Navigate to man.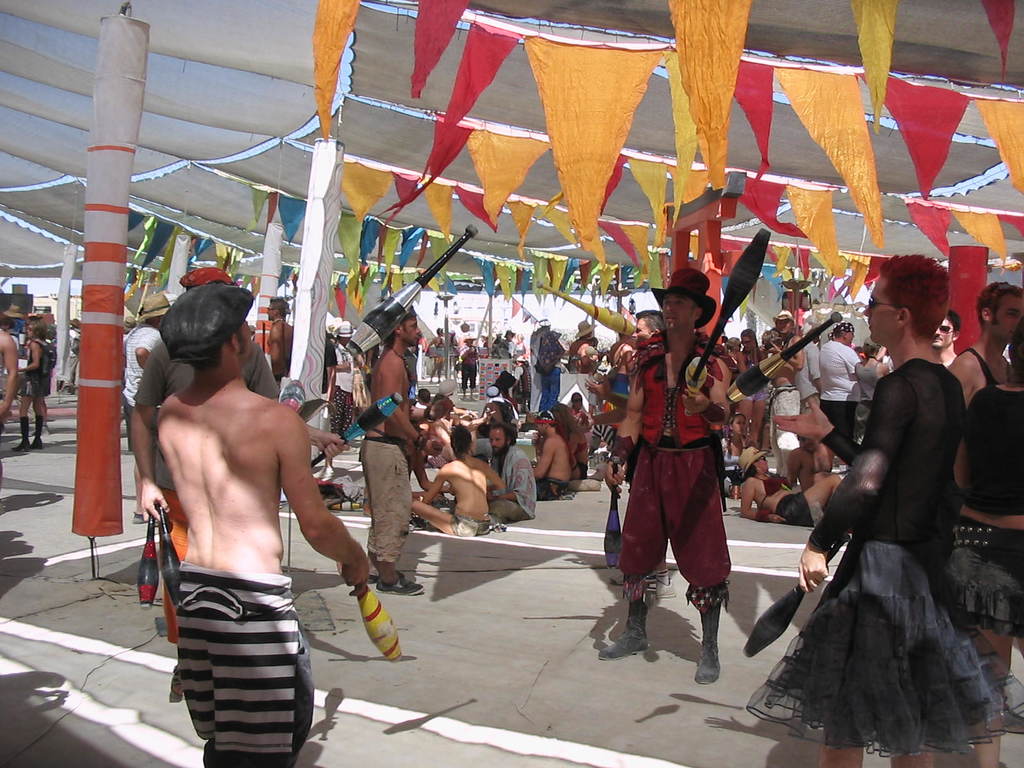
Navigation target: (x1=68, y1=318, x2=84, y2=387).
